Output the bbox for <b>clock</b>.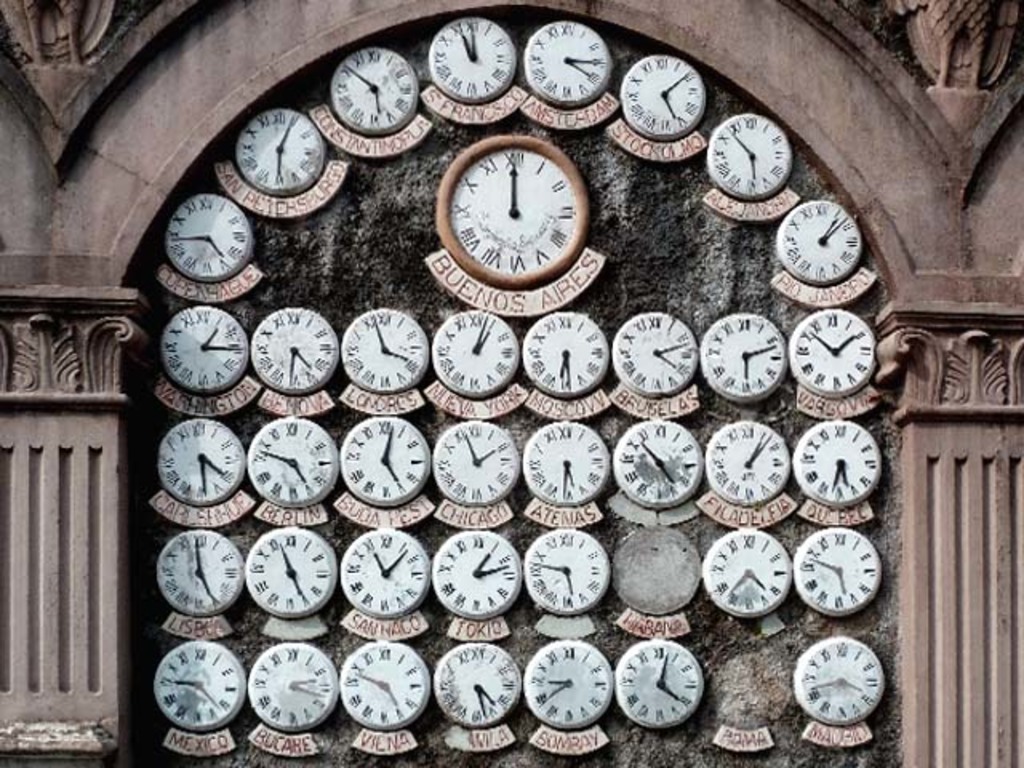
[left=702, top=114, right=794, bottom=195].
